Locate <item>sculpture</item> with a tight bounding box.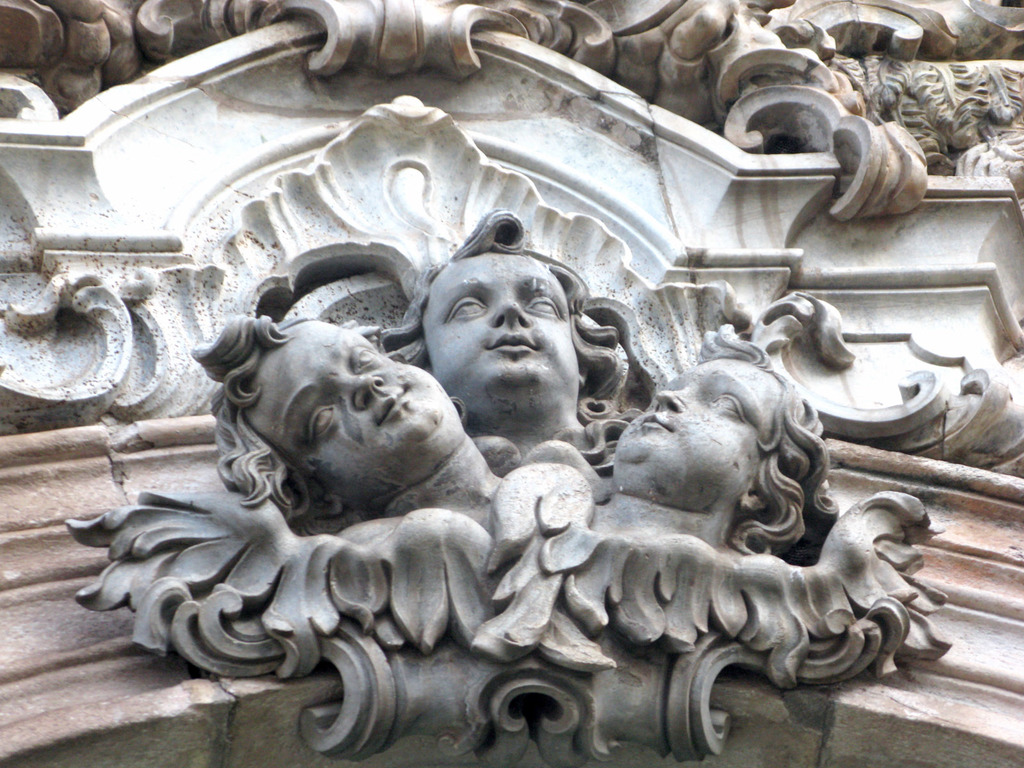
42,219,957,764.
